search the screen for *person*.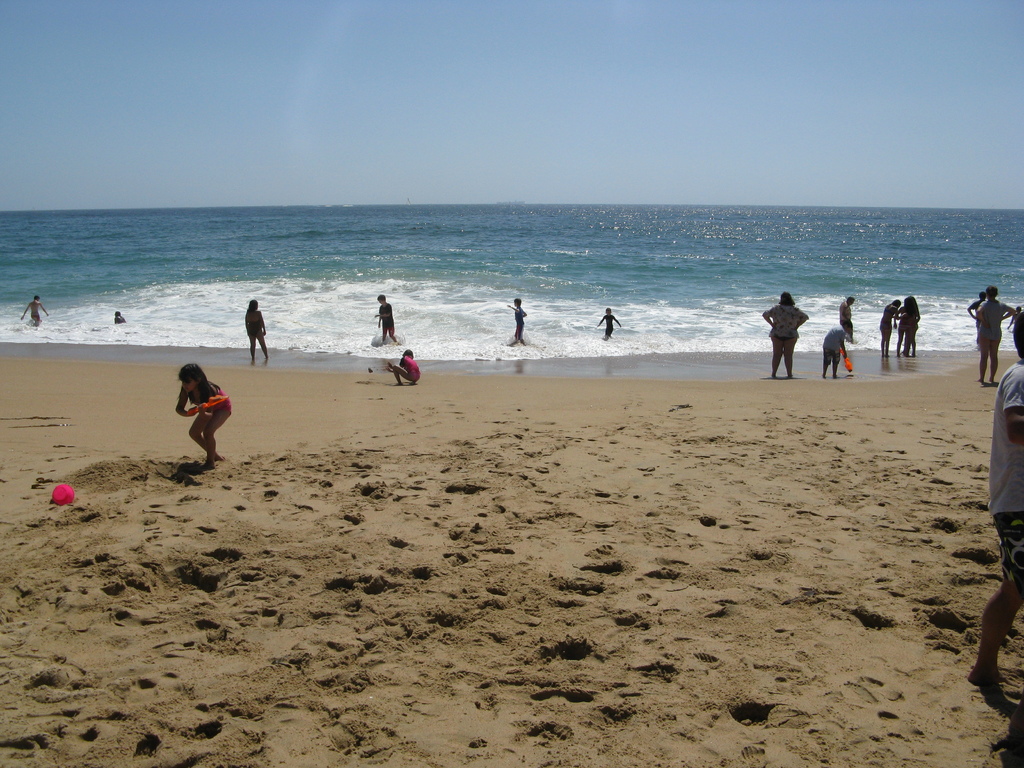
Found at 762, 292, 809, 376.
